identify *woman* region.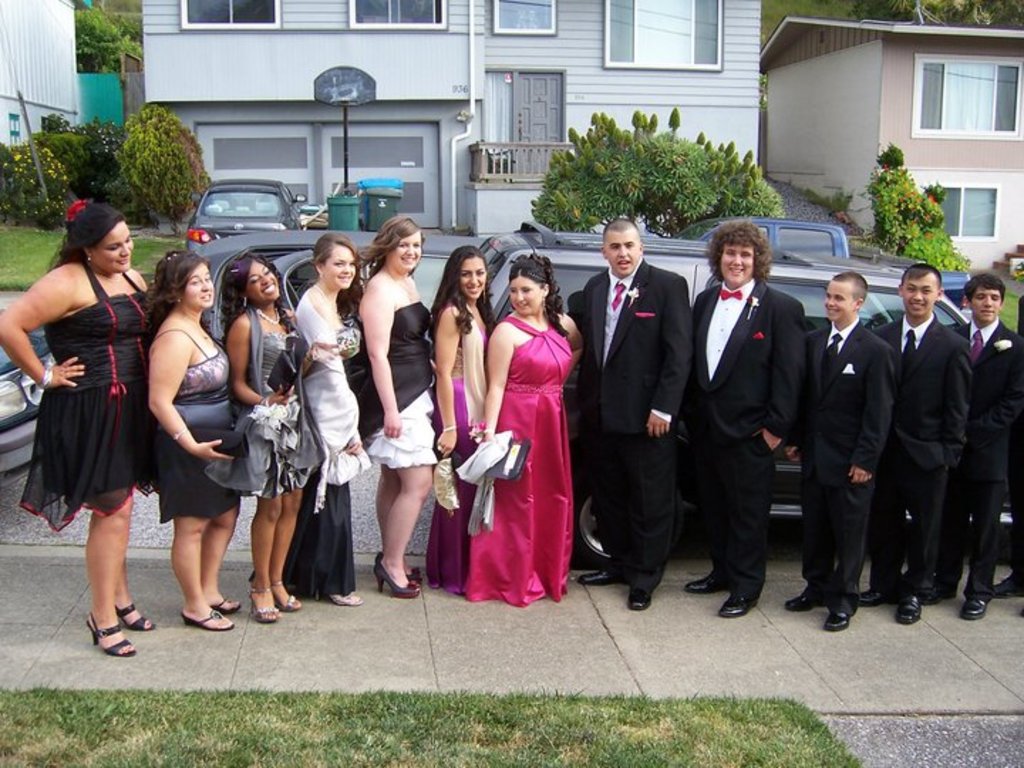
Region: [x1=417, y1=243, x2=488, y2=583].
